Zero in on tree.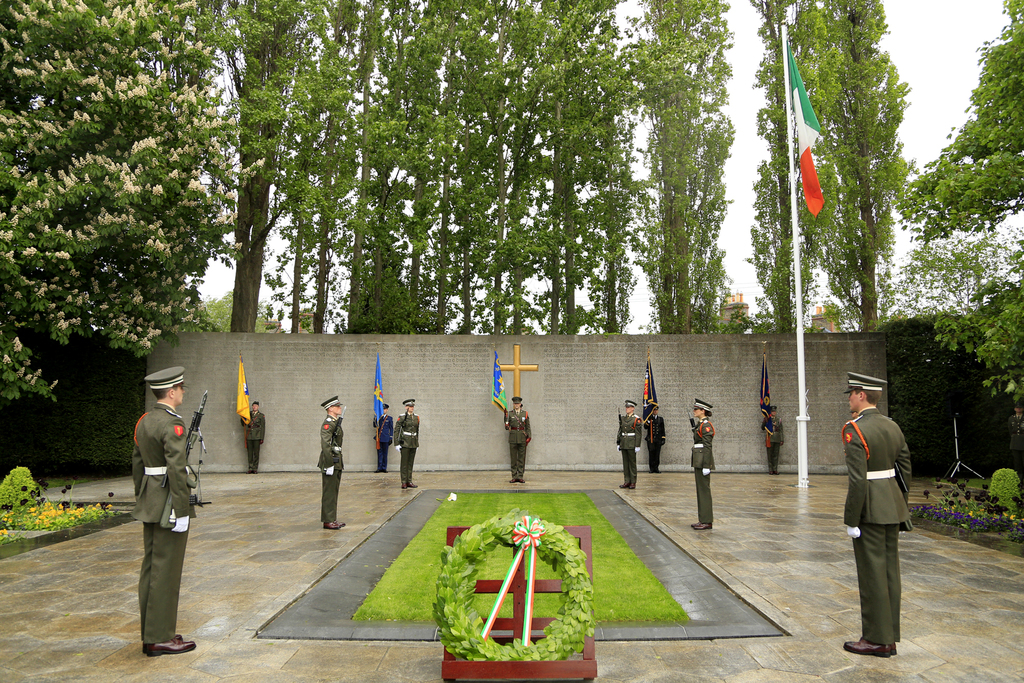
Zeroed in: (x1=933, y1=272, x2=1023, y2=394).
